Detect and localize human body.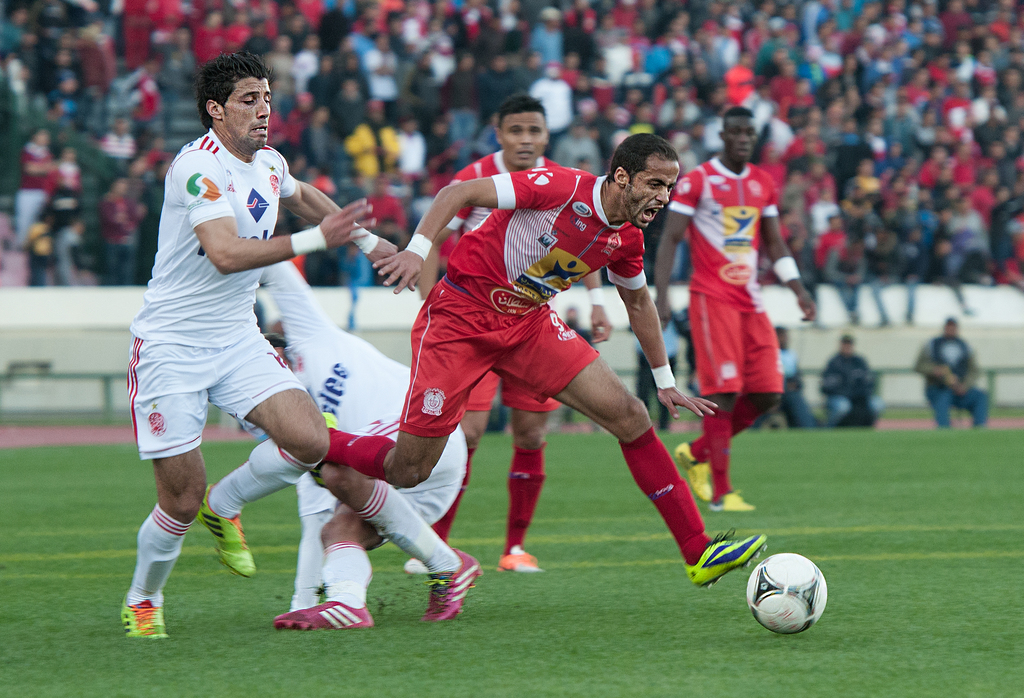
Localized at bbox=(273, 147, 766, 592).
